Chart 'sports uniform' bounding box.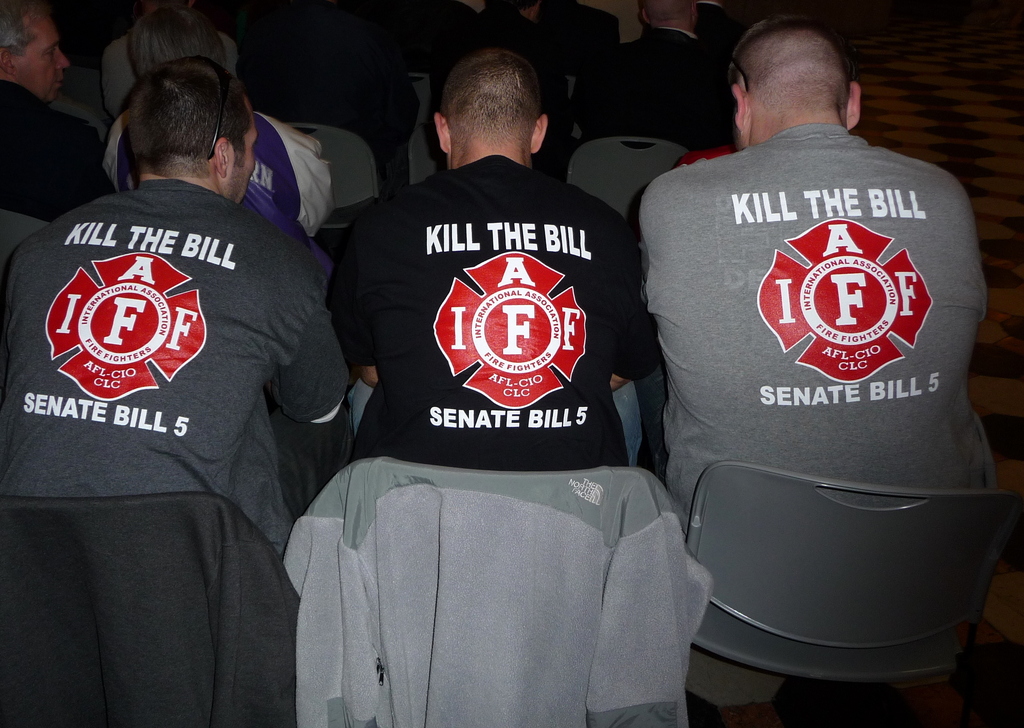
Charted: (88, 93, 339, 247).
